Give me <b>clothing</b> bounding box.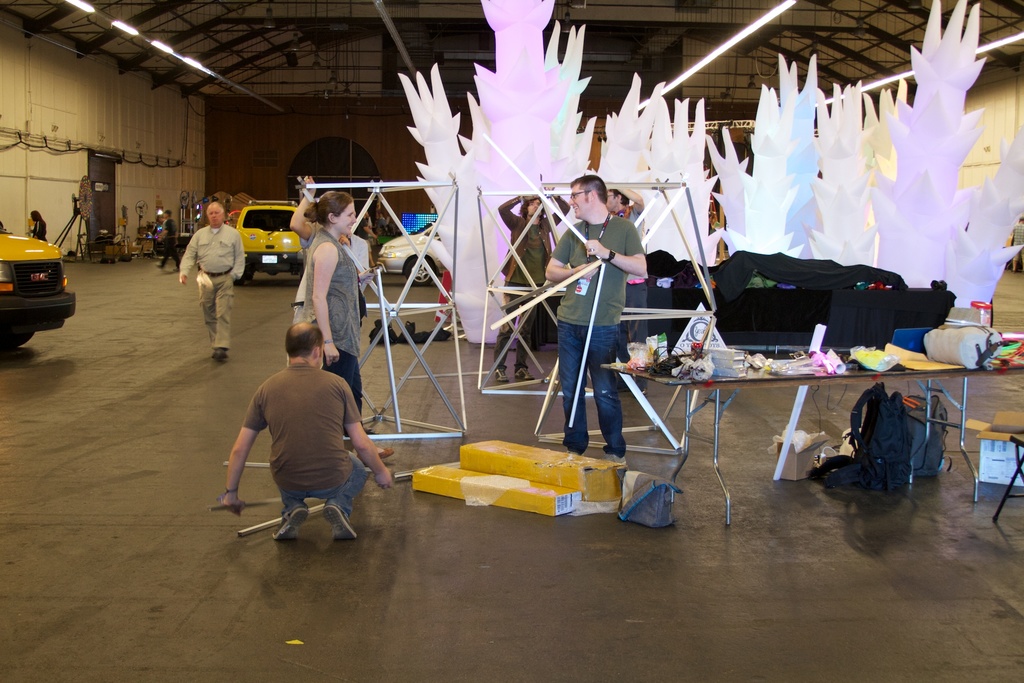
(x1=161, y1=220, x2=182, y2=267).
